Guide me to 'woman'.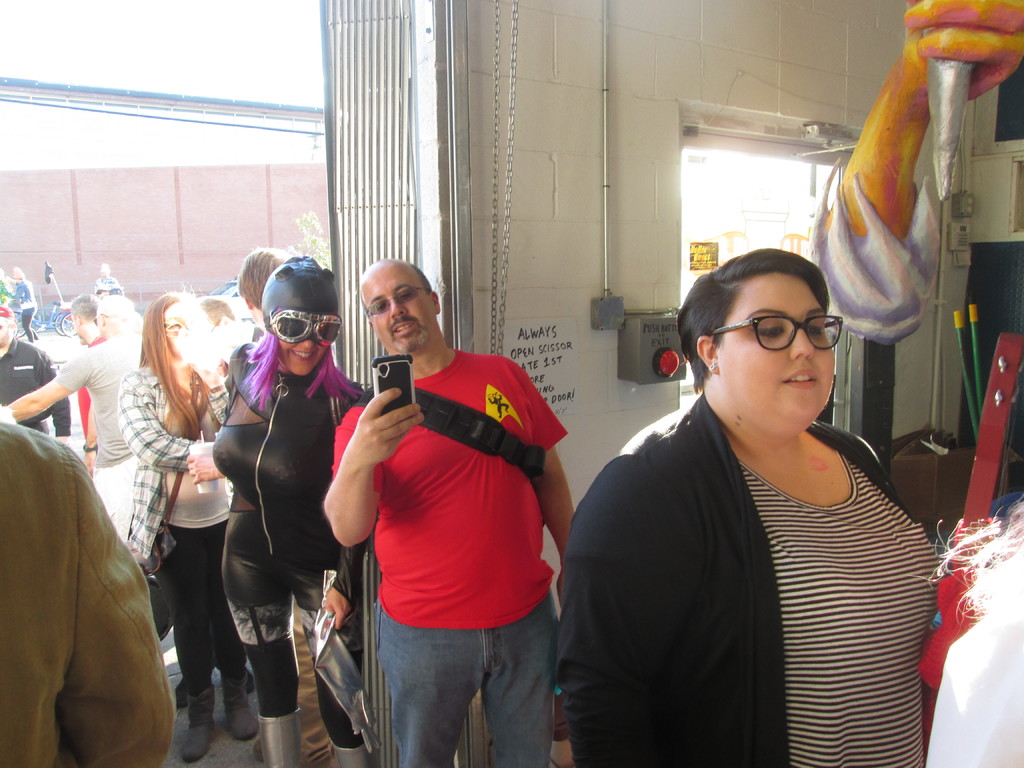
Guidance: {"left": 115, "top": 282, "right": 273, "bottom": 761}.
